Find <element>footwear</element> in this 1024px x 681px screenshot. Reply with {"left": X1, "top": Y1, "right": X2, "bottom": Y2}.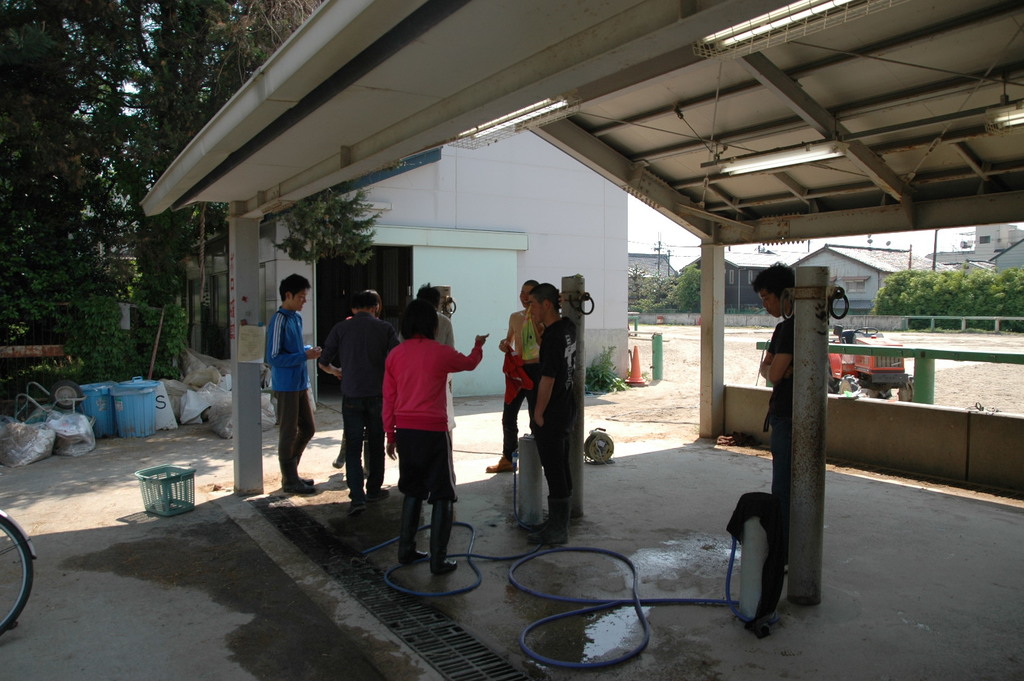
{"left": 526, "top": 520, "right": 571, "bottom": 548}.
